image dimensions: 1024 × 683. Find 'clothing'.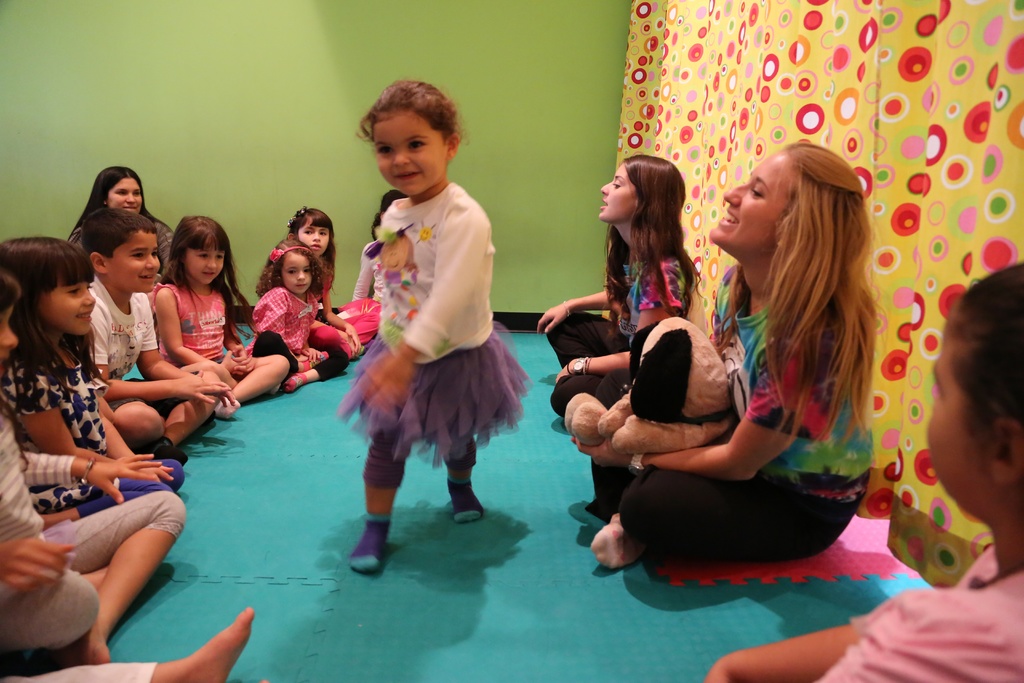
box(0, 659, 159, 682).
